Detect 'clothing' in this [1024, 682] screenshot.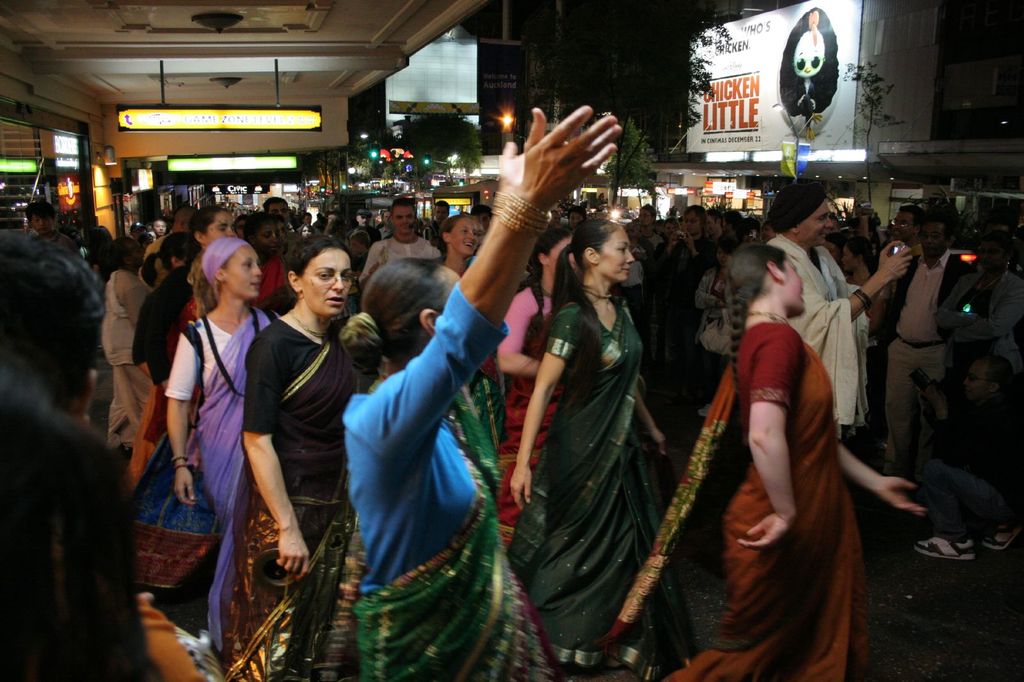
Detection: (100, 271, 147, 454).
